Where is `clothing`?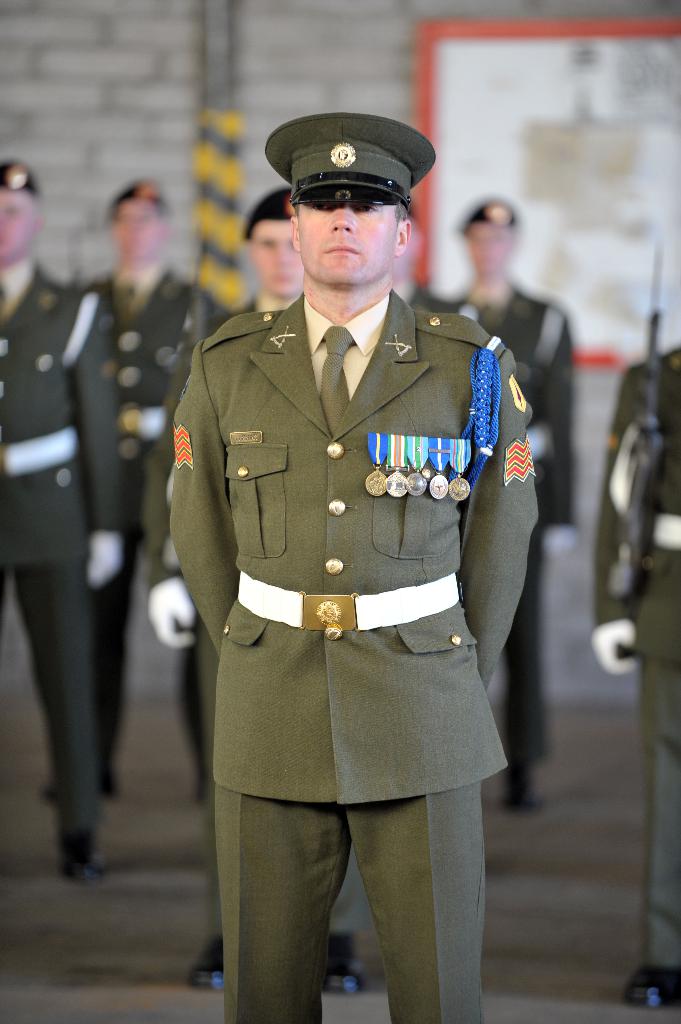
crop(159, 356, 539, 870).
